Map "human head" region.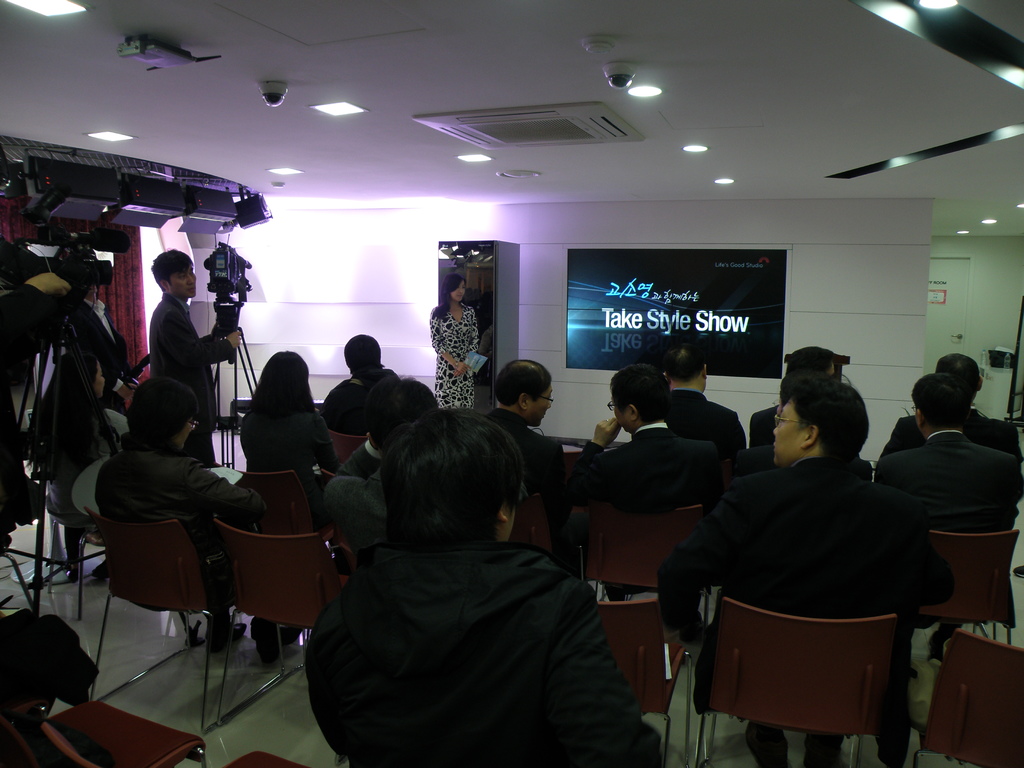
Mapped to box=[494, 358, 554, 425].
